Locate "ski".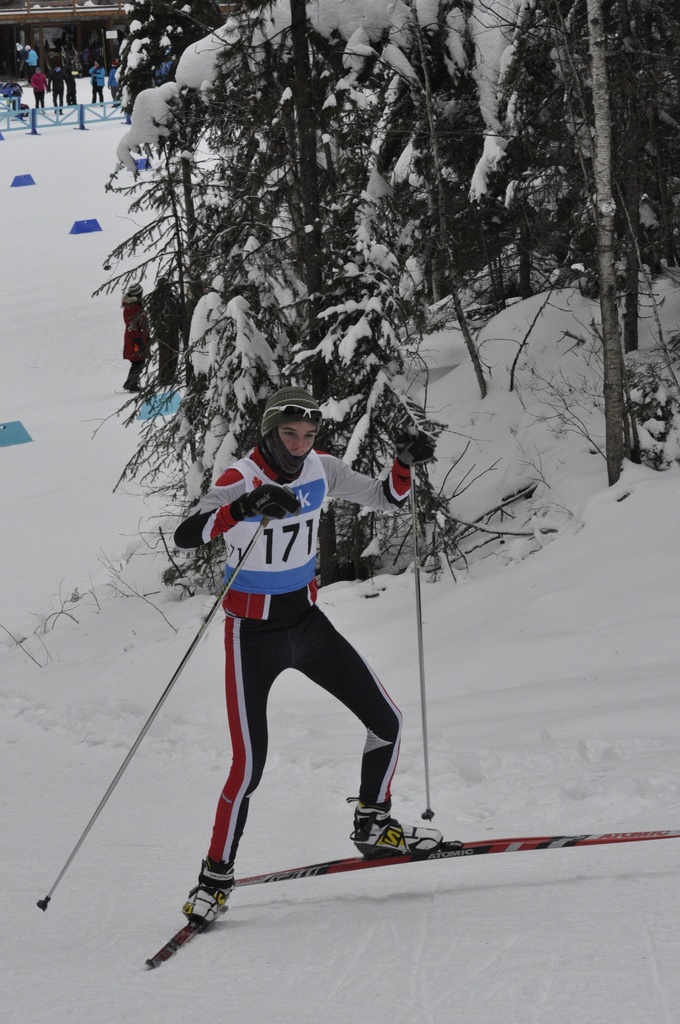
Bounding box: 140 917 196 973.
